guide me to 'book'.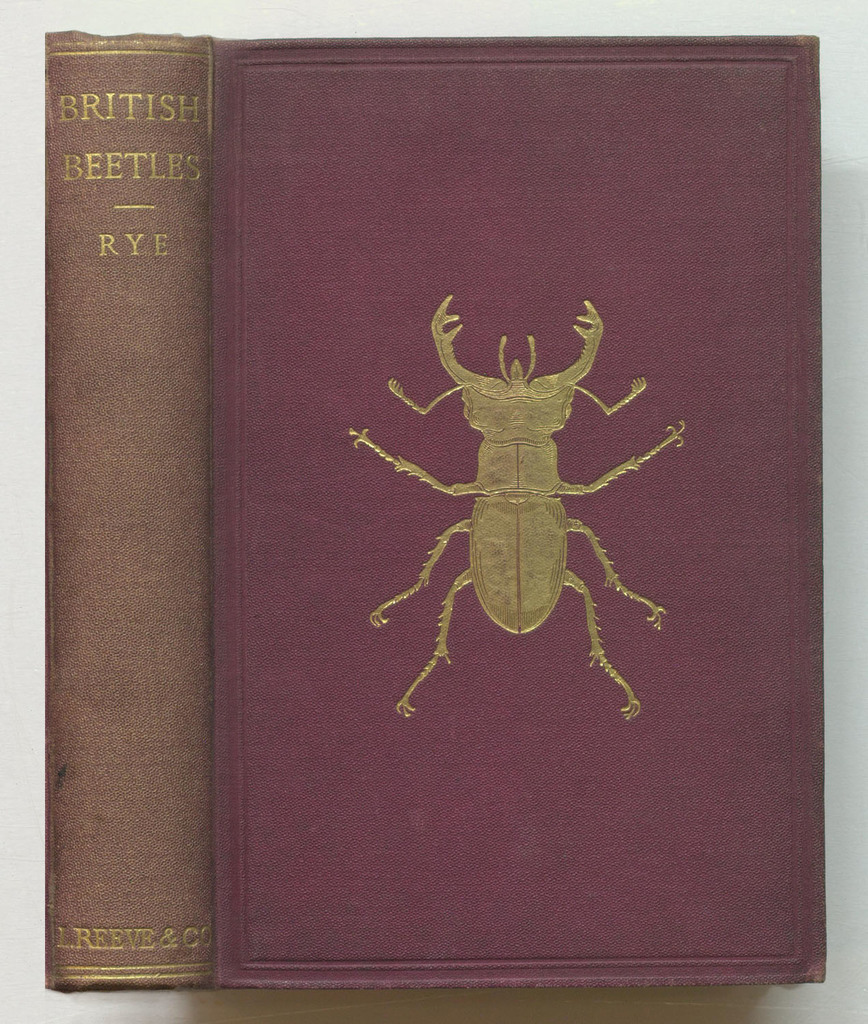
Guidance: select_region(70, 0, 833, 1023).
